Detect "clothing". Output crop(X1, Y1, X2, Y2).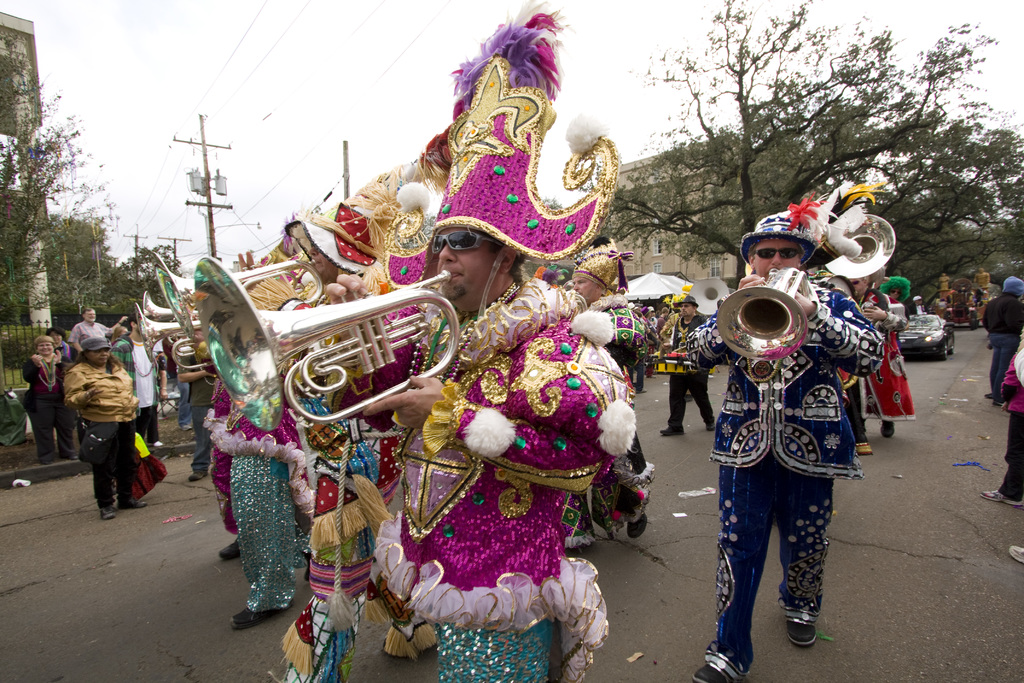
crop(166, 342, 196, 424).
